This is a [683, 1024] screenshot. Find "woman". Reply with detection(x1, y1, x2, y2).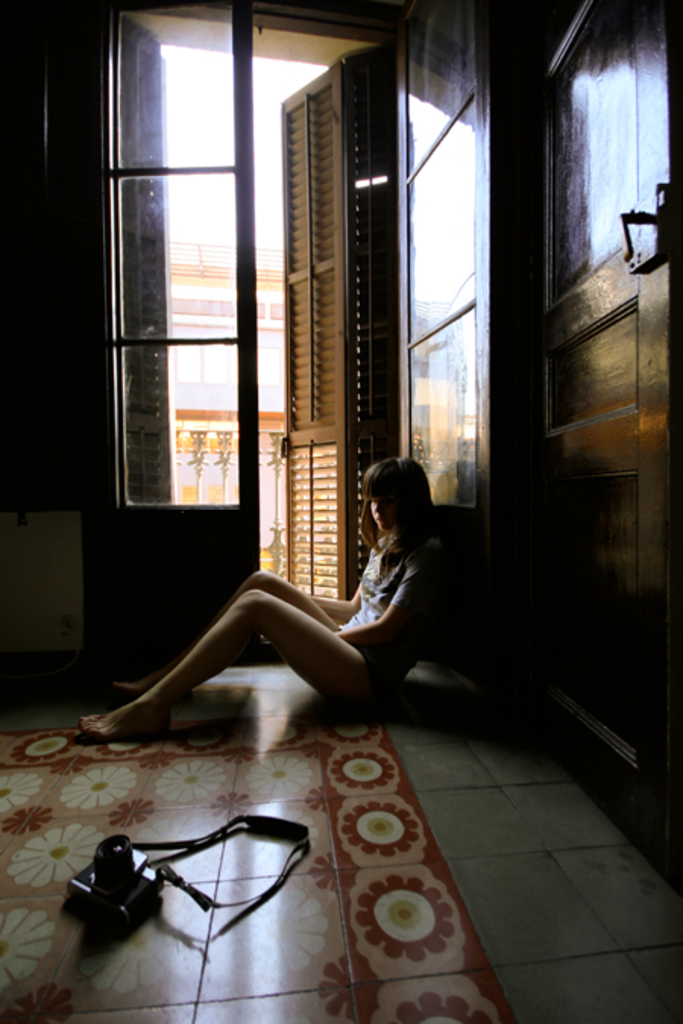
detection(76, 449, 445, 739).
